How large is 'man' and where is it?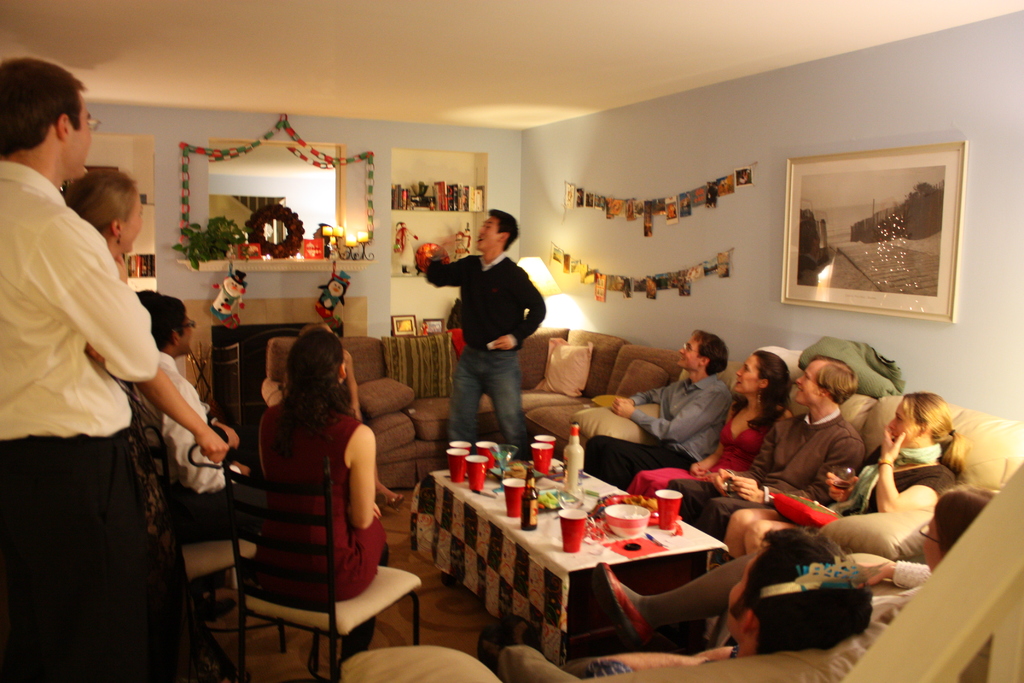
Bounding box: left=429, top=217, right=551, bottom=465.
